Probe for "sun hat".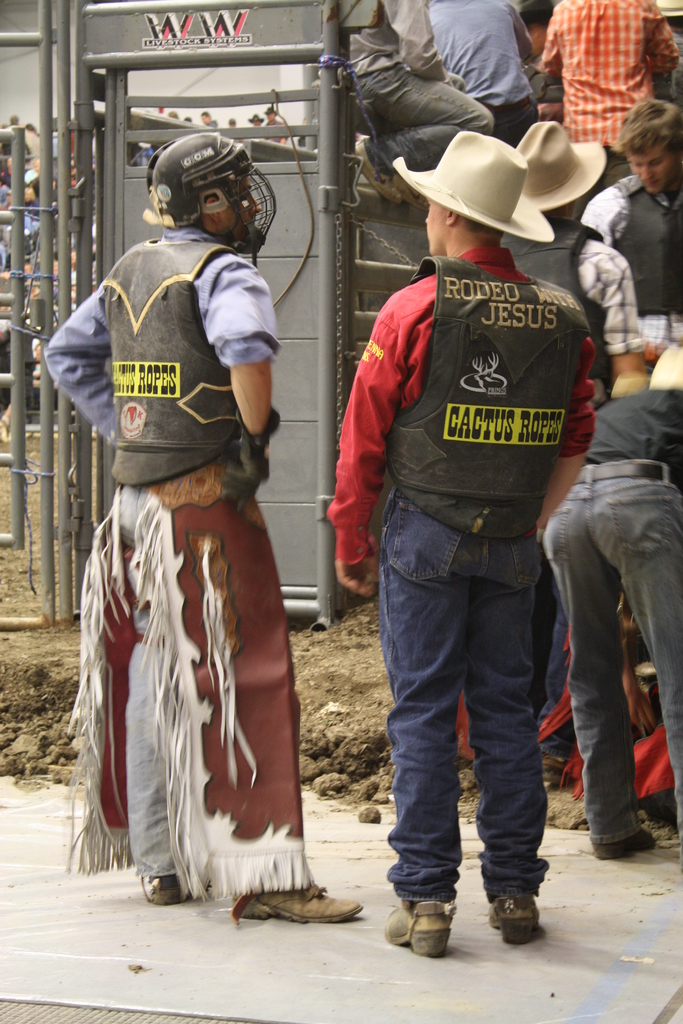
Probe result: 604/342/682/396.
